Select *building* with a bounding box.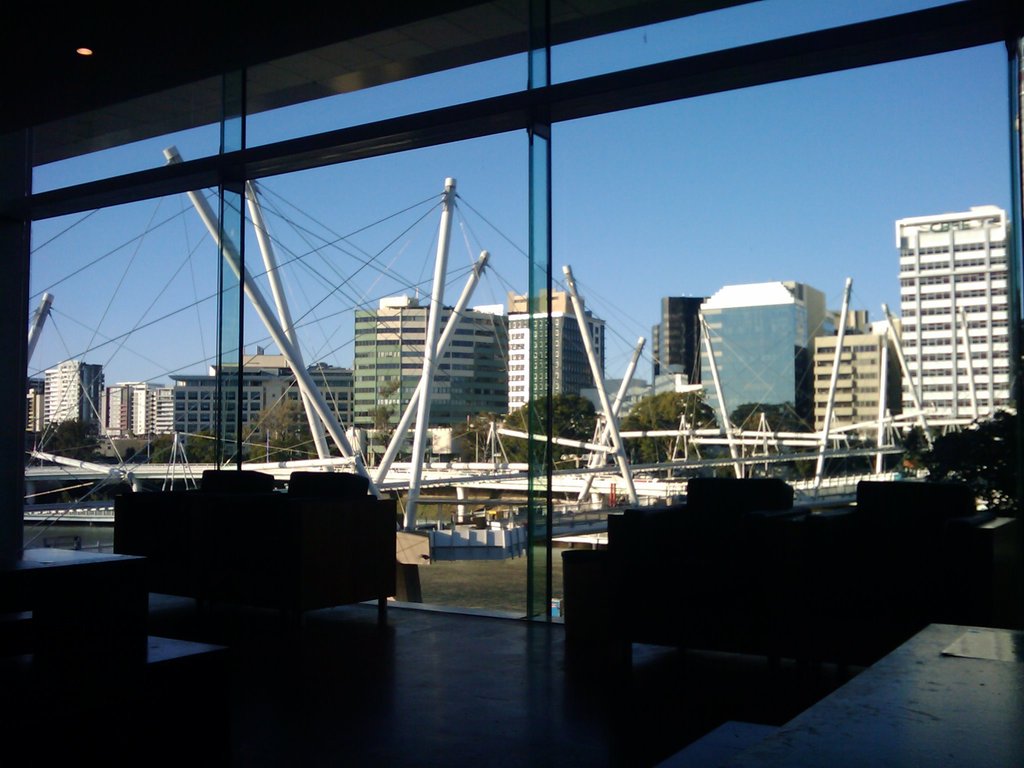
x1=639, y1=278, x2=709, y2=438.
